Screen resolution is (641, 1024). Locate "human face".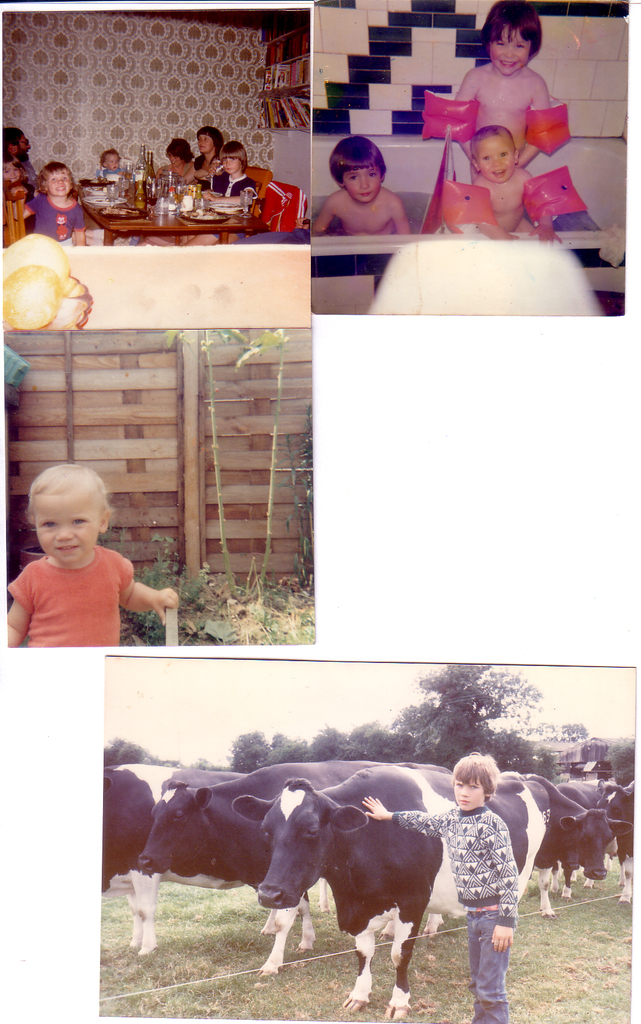
(483,20,528,76).
